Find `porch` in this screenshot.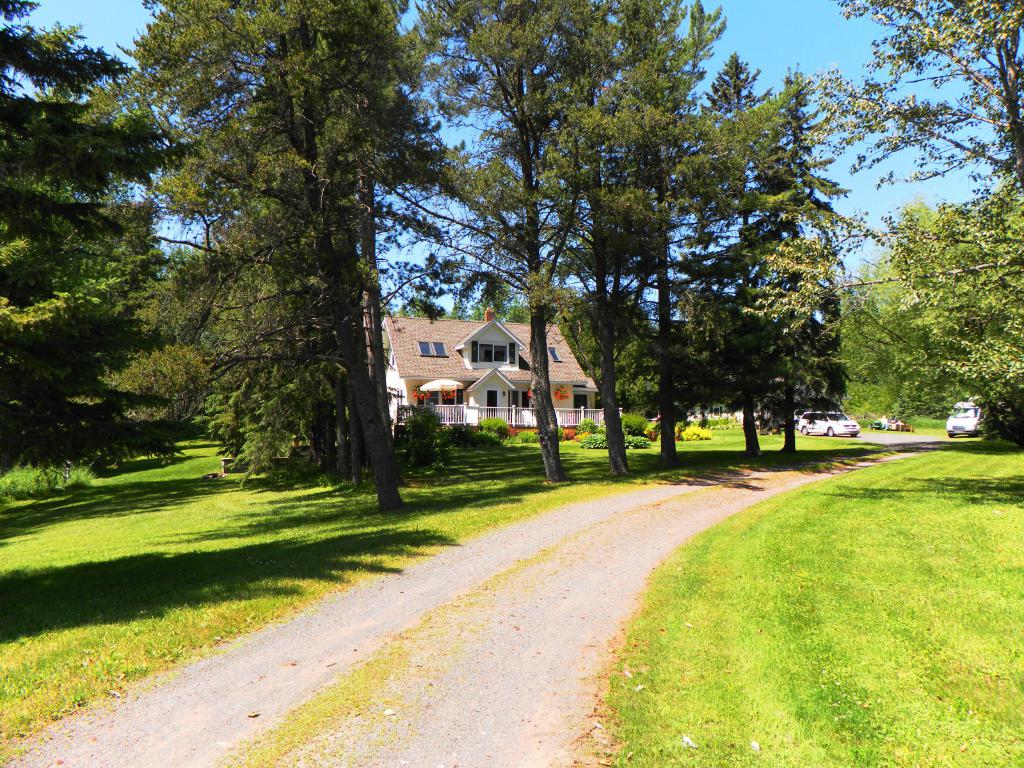
The bounding box for `porch` is x1=387, y1=381, x2=654, y2=457.
